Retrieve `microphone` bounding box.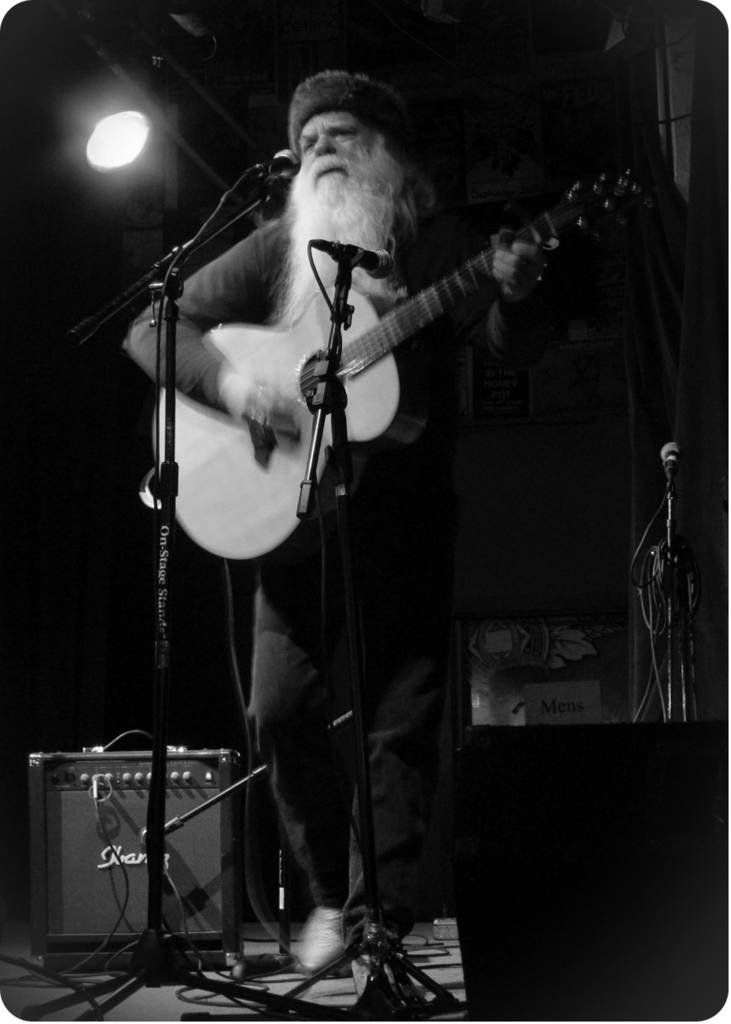
Bounding box: left=249, top=137, right=301, bottom=182.
